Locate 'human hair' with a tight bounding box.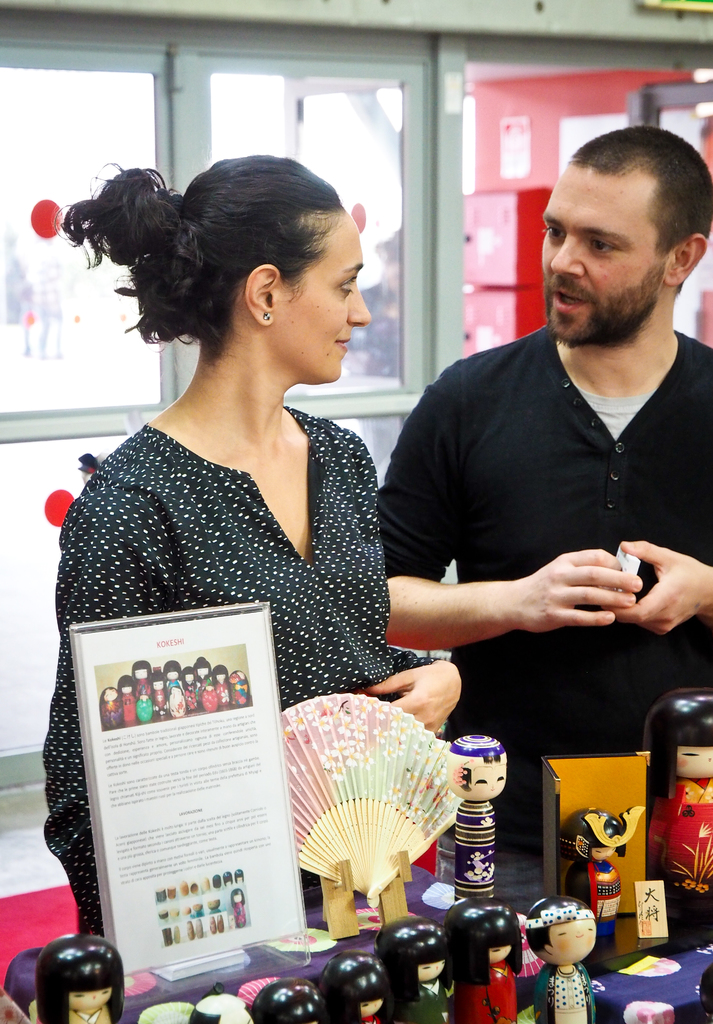
{"x1": 115, "y1": 671, "x2": 133, "y2": 691}.
